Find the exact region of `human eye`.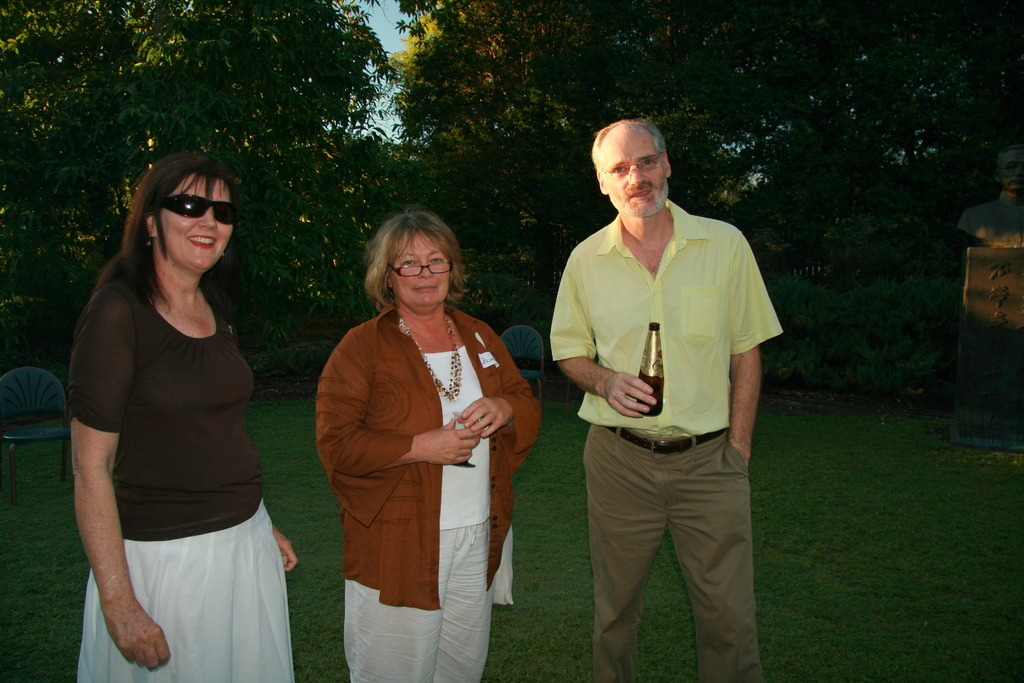
Exact region: [425,253,445,266].
